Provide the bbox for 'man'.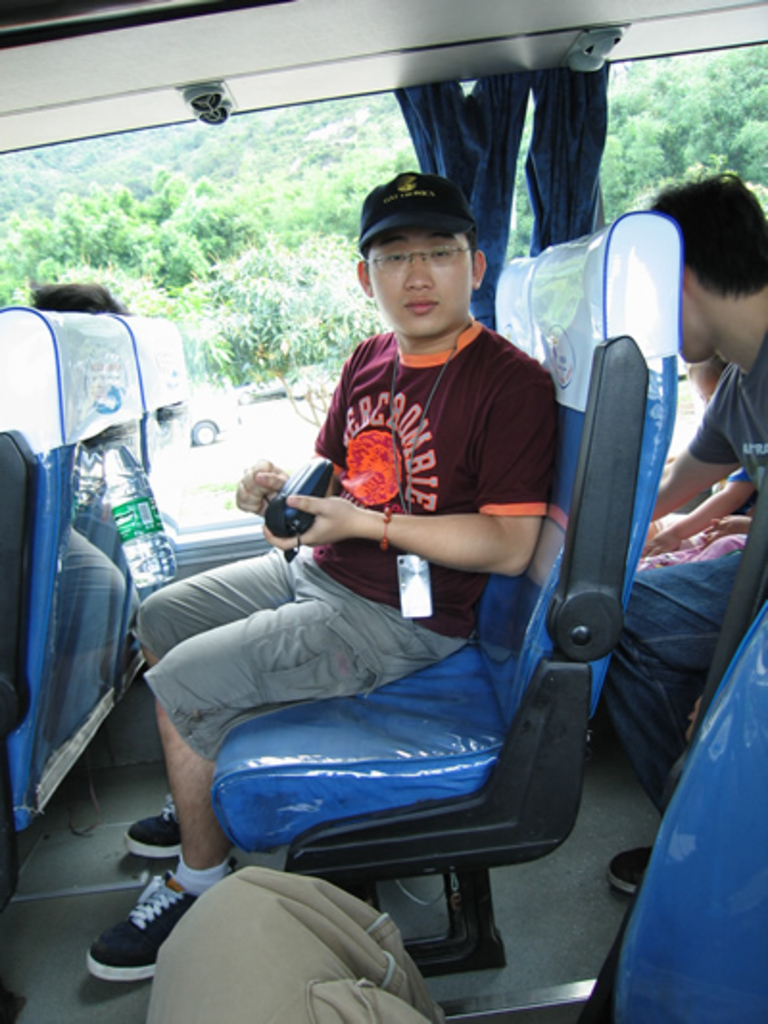
(left=81, top=161, right=557, bottom=987).
